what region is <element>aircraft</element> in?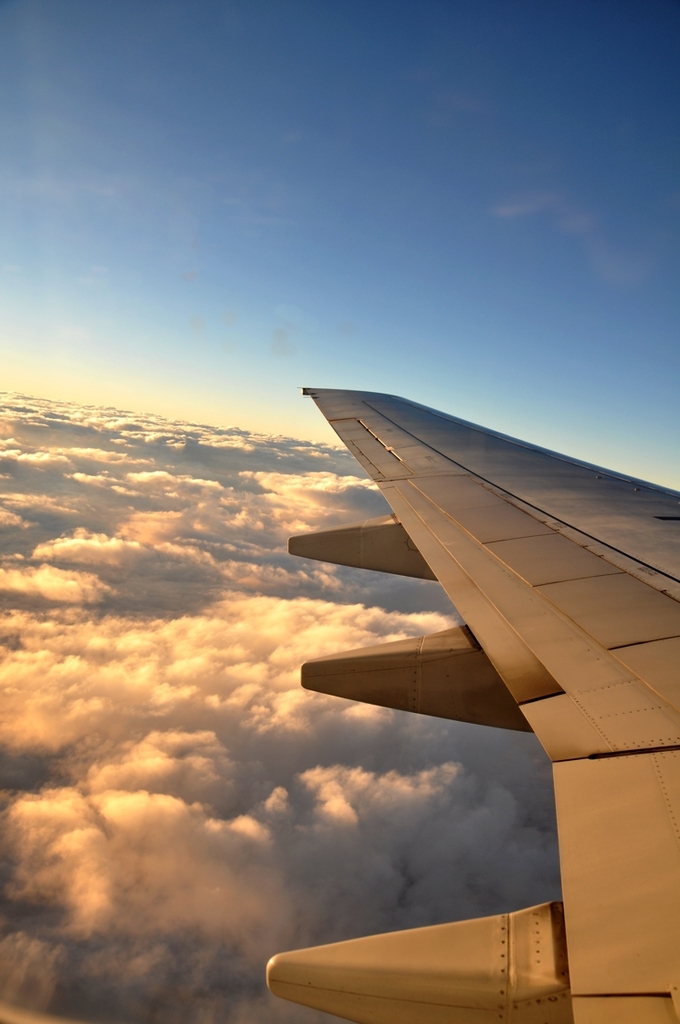
bbox=[255, 289, 657, 879].
